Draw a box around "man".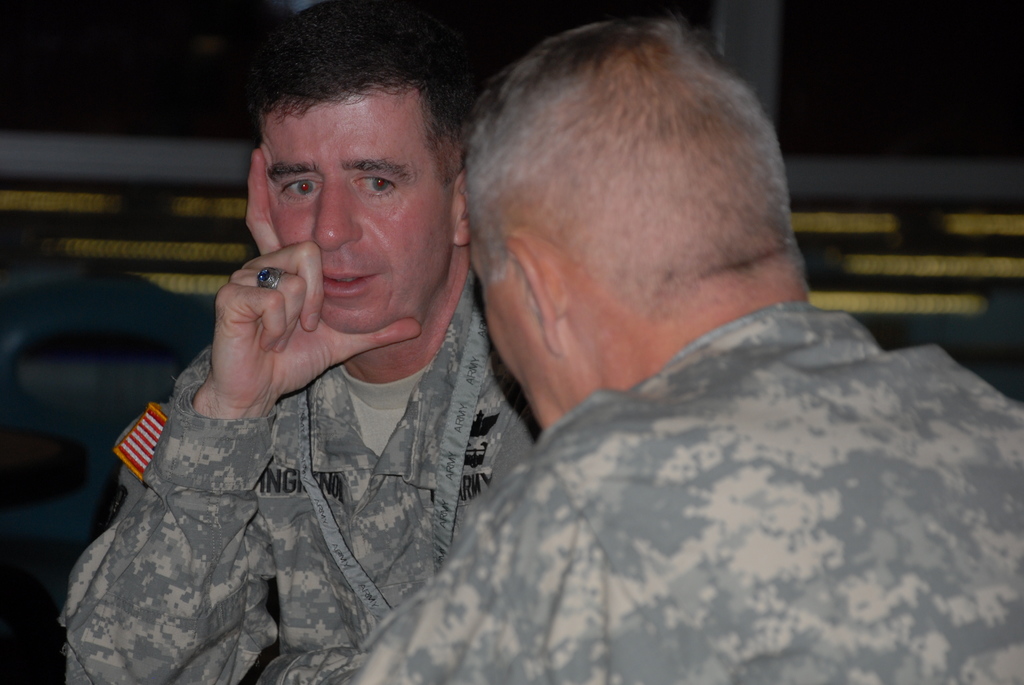
(x1=53, y1=7, x2=543, y2=684).
